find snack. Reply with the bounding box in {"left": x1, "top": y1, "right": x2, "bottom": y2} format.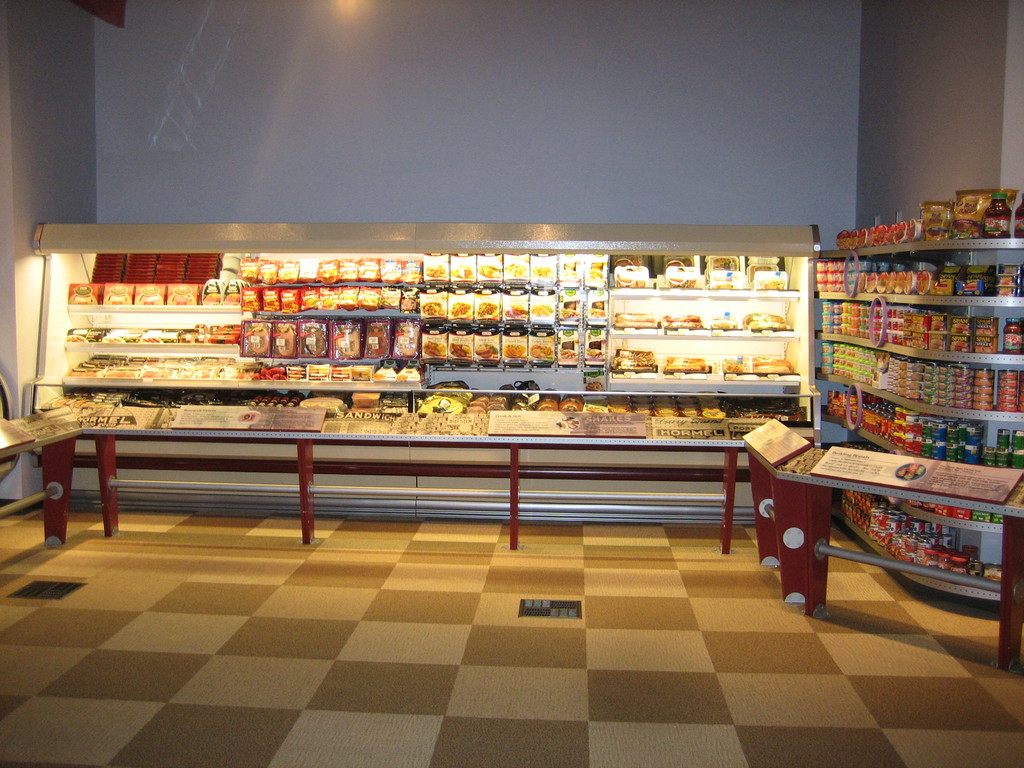
{"left": 612, "top": 265, "right": 643, "bottom": 287}.
